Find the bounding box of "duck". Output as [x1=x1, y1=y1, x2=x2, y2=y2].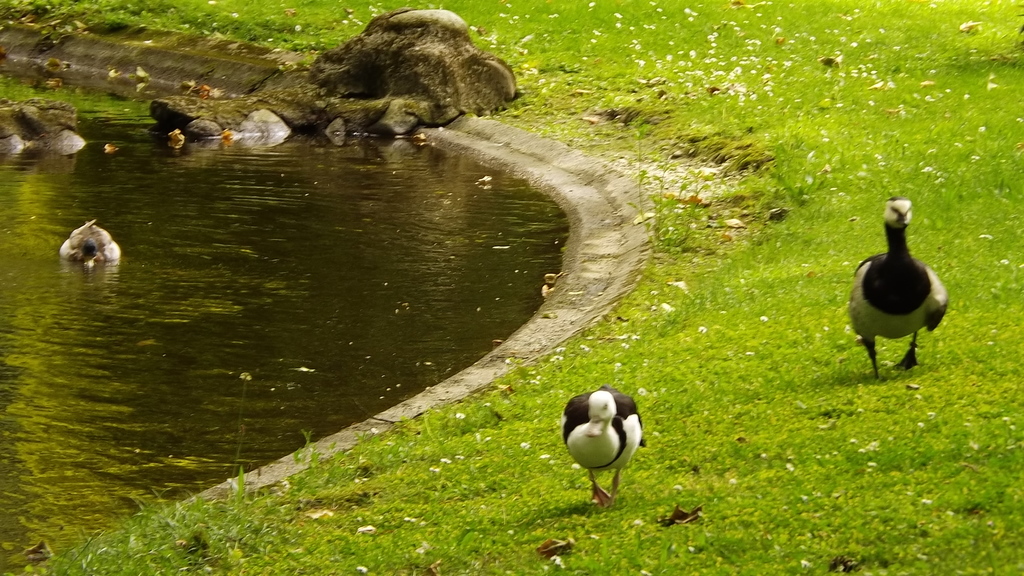
[x1=559, y1=367, x2=659, y2=502].
